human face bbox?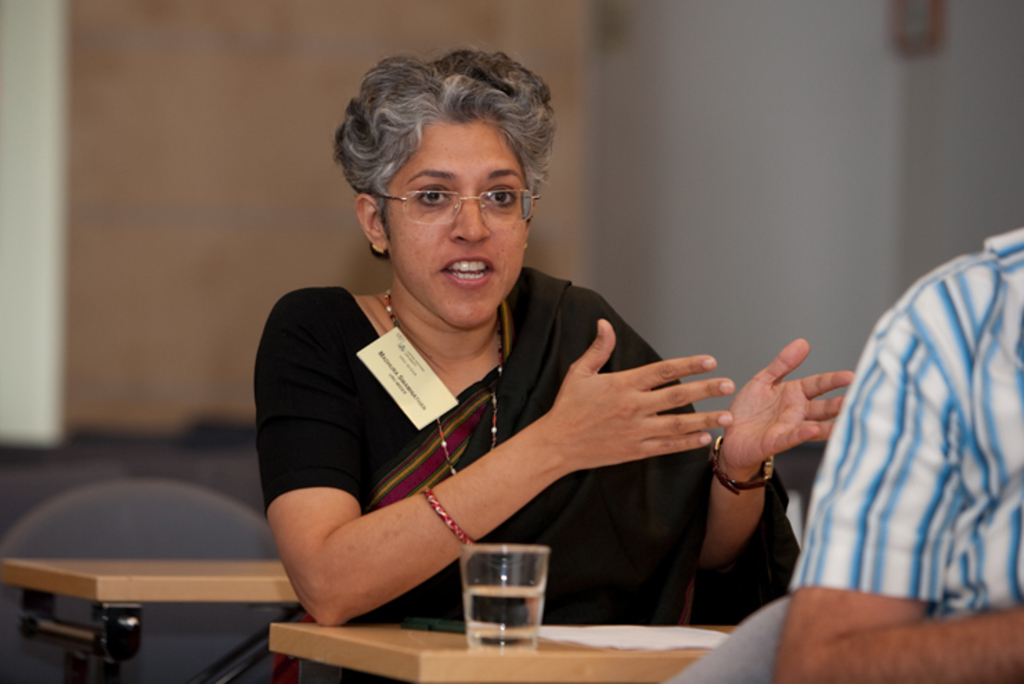
[x1=385, y1=114, x2=530, y2=330]
